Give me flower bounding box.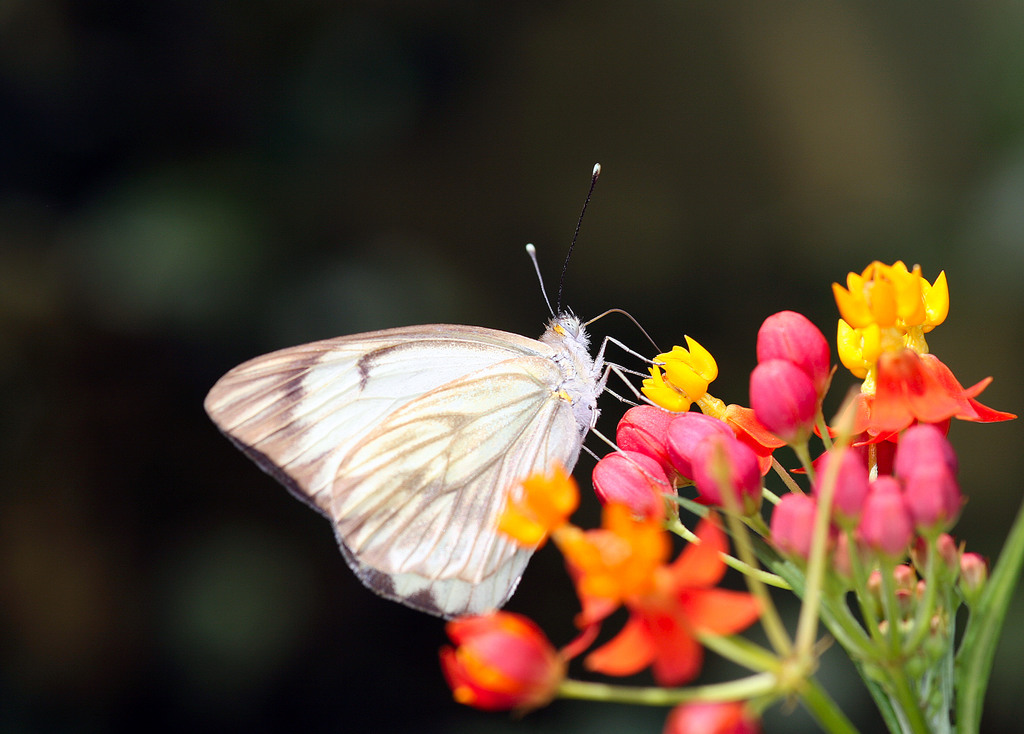
(436,626,566,715).
